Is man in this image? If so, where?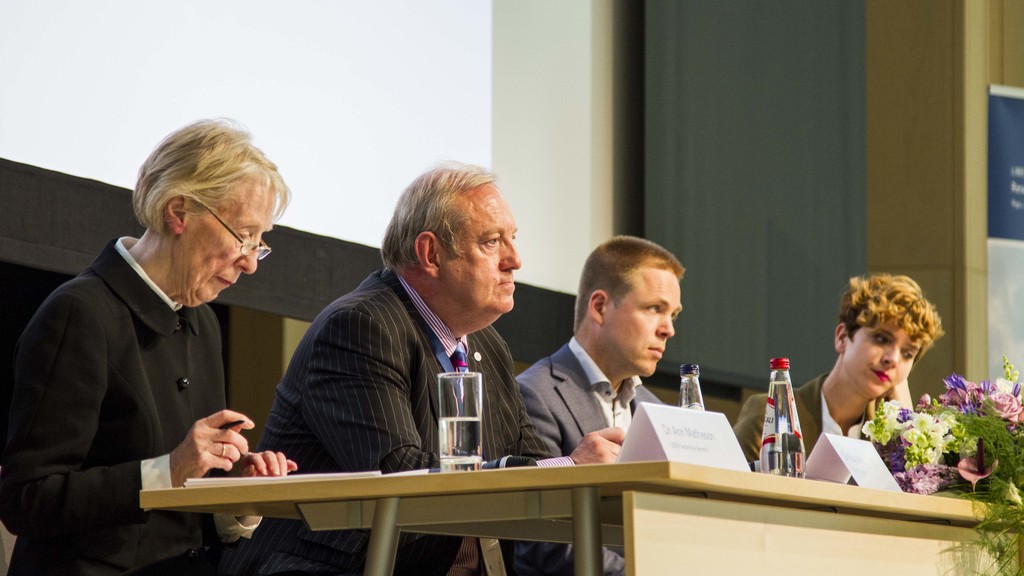
Yes, at crop(220, 154, 623, 575).
